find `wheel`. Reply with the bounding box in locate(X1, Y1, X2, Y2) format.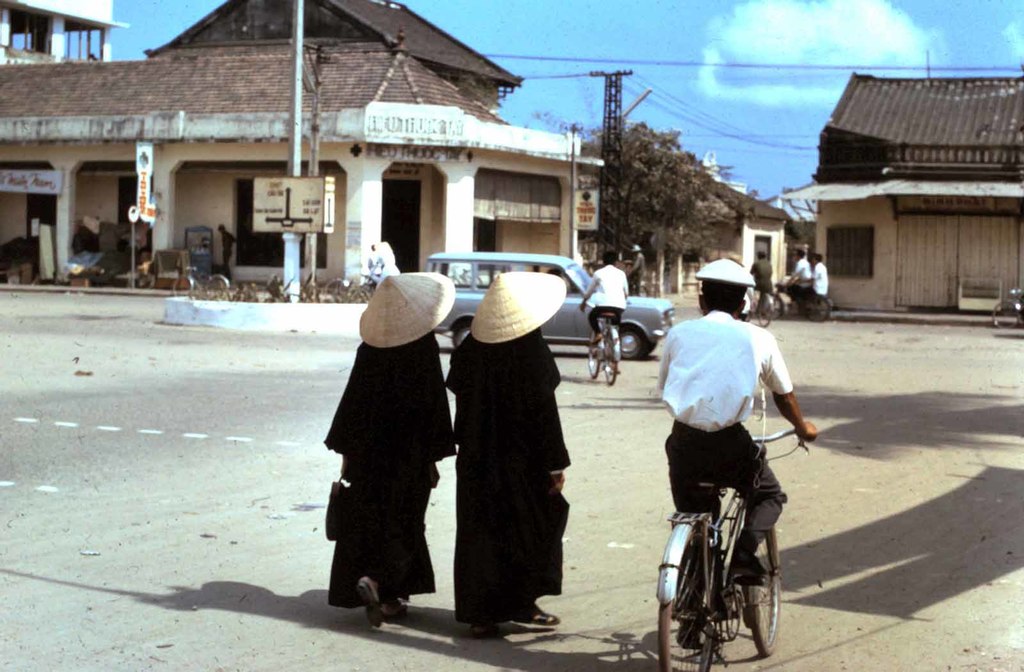
locate(804, 296, 826, 320).
